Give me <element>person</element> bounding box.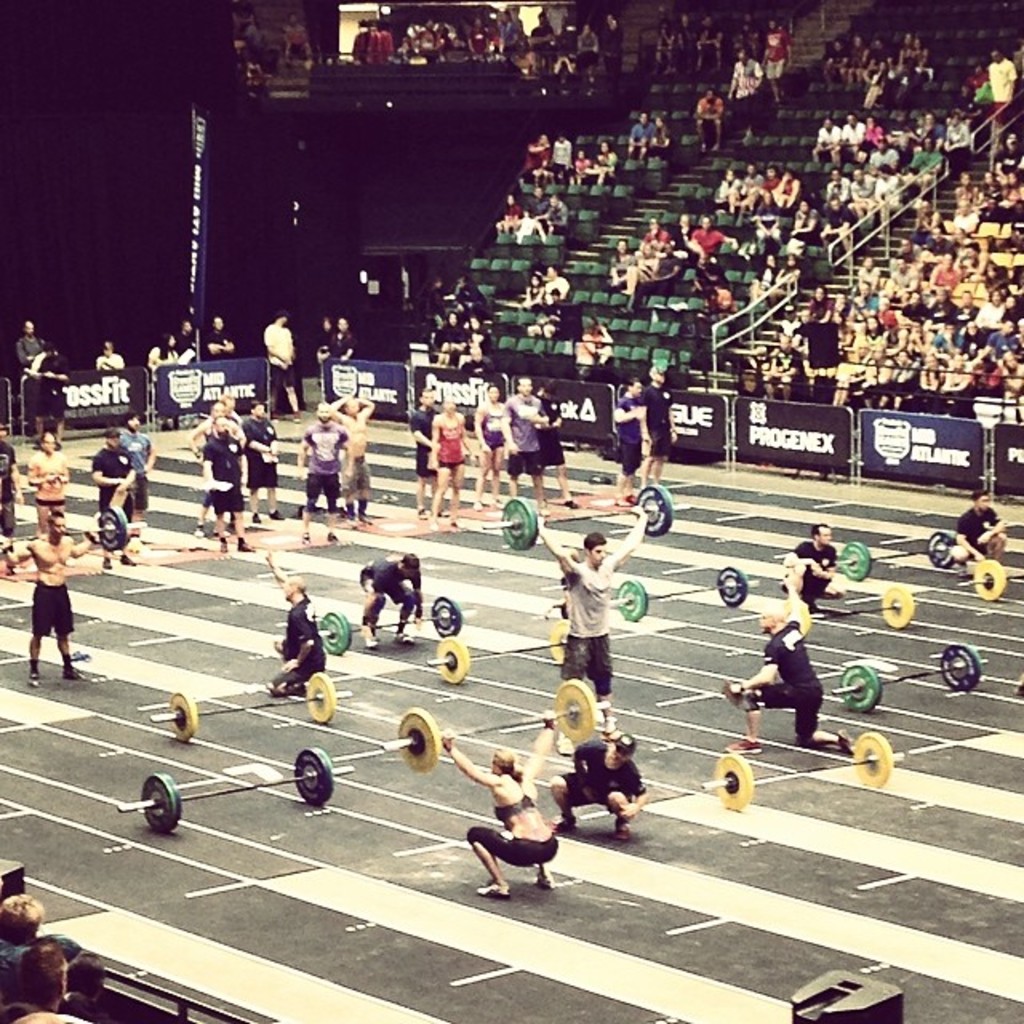
<bbox>0, 507, 106, 678</bbox>.
